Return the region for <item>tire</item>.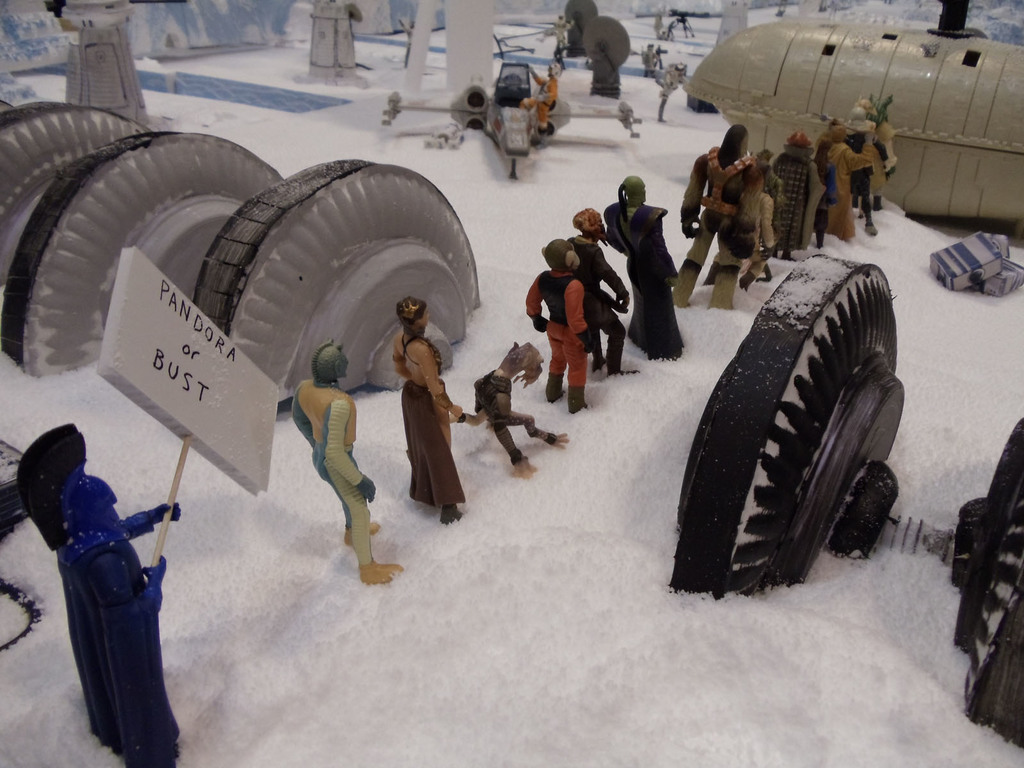
box(955, 417, 1023, 749).
